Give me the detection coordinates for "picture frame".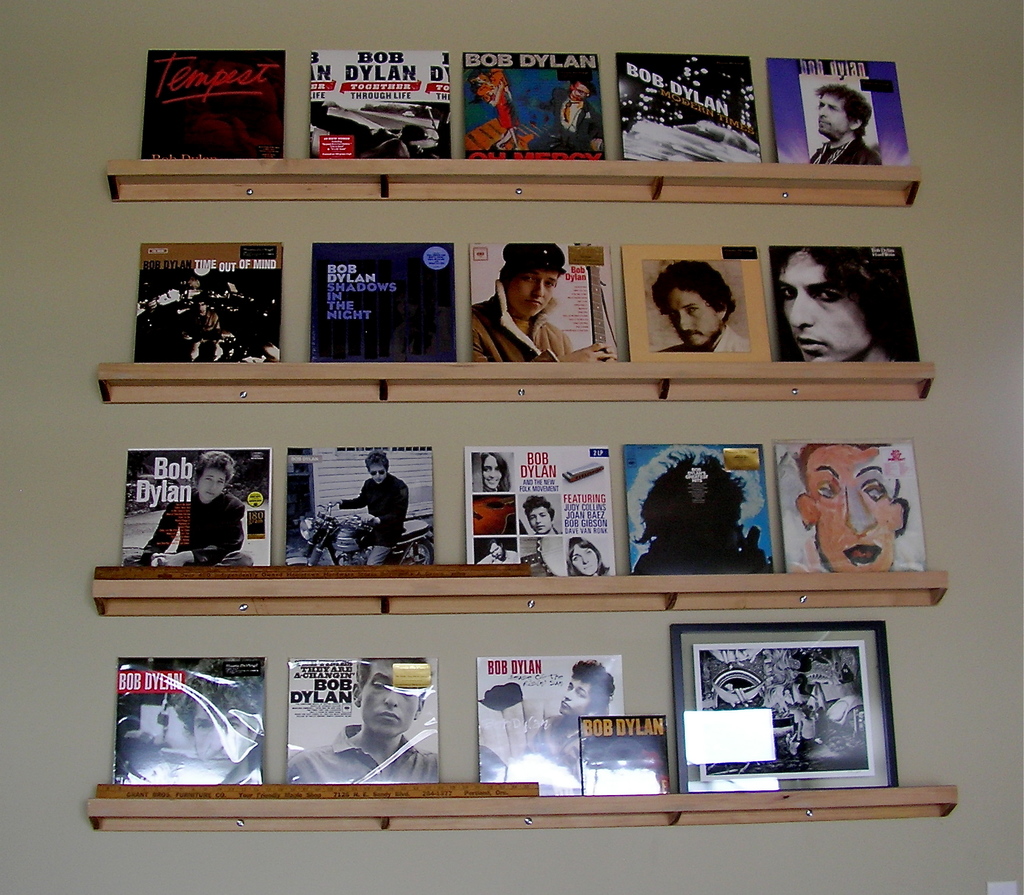
crop(769, 244, 925, 369).
